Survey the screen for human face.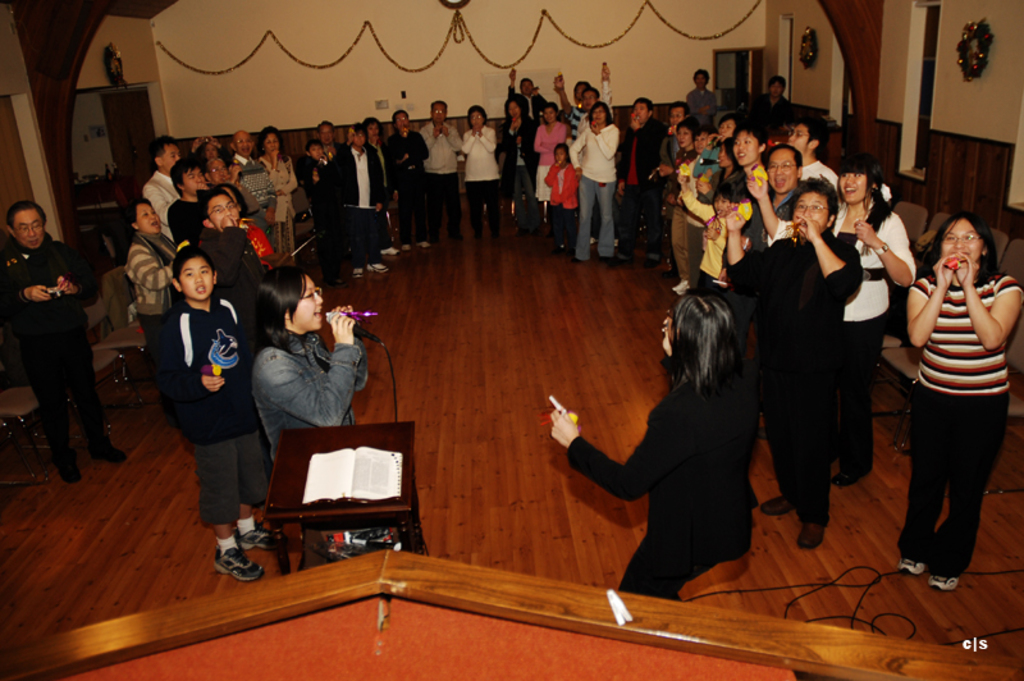
Survey found: [434, 104, 445, 119].
